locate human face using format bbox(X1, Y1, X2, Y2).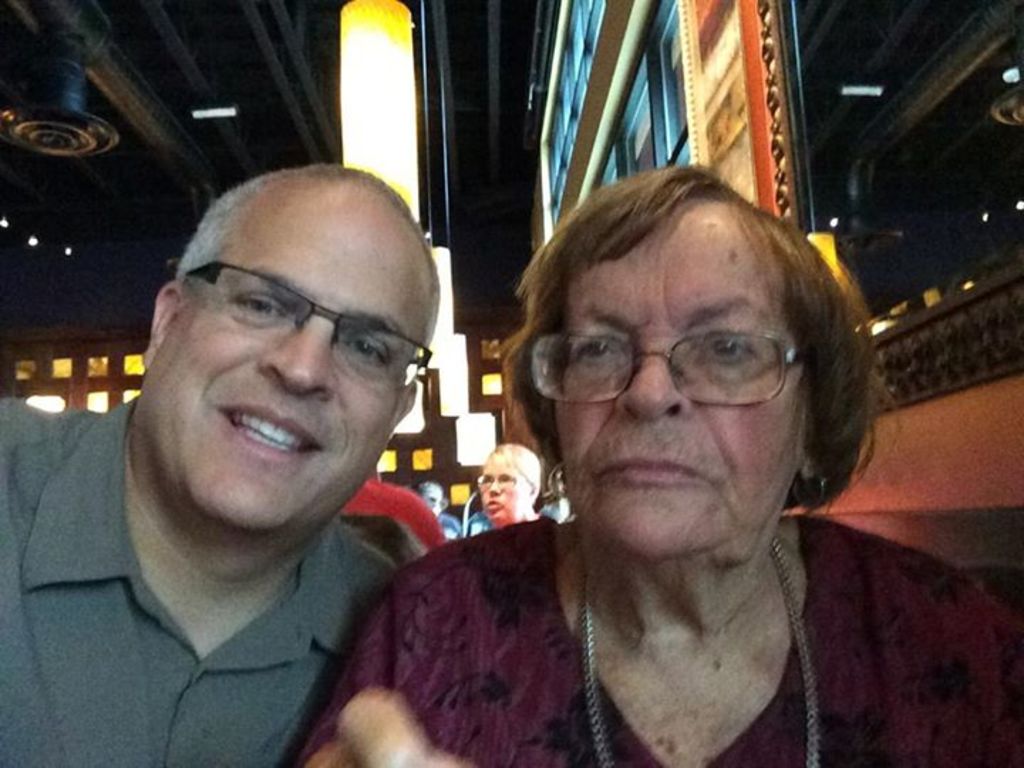
bbox(550, 203, 814, 559).
